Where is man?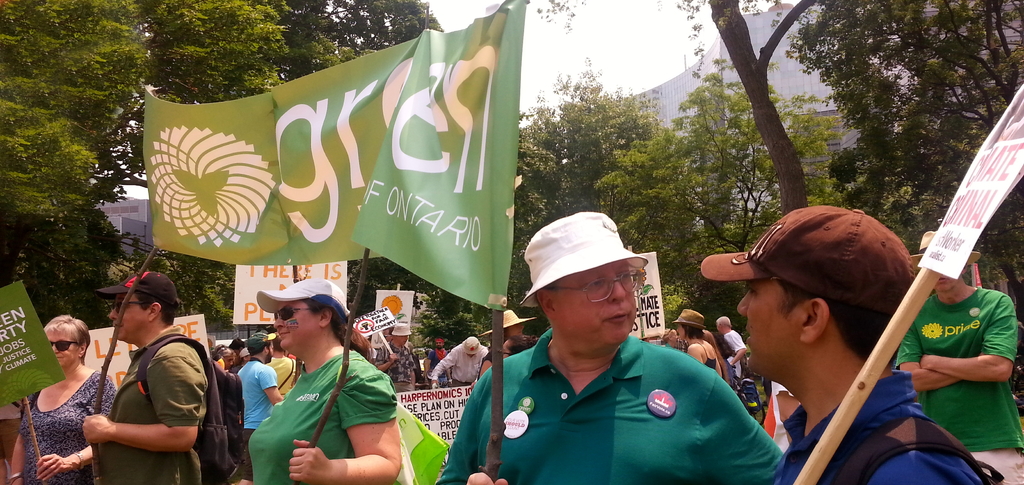
477/306/534/377.
